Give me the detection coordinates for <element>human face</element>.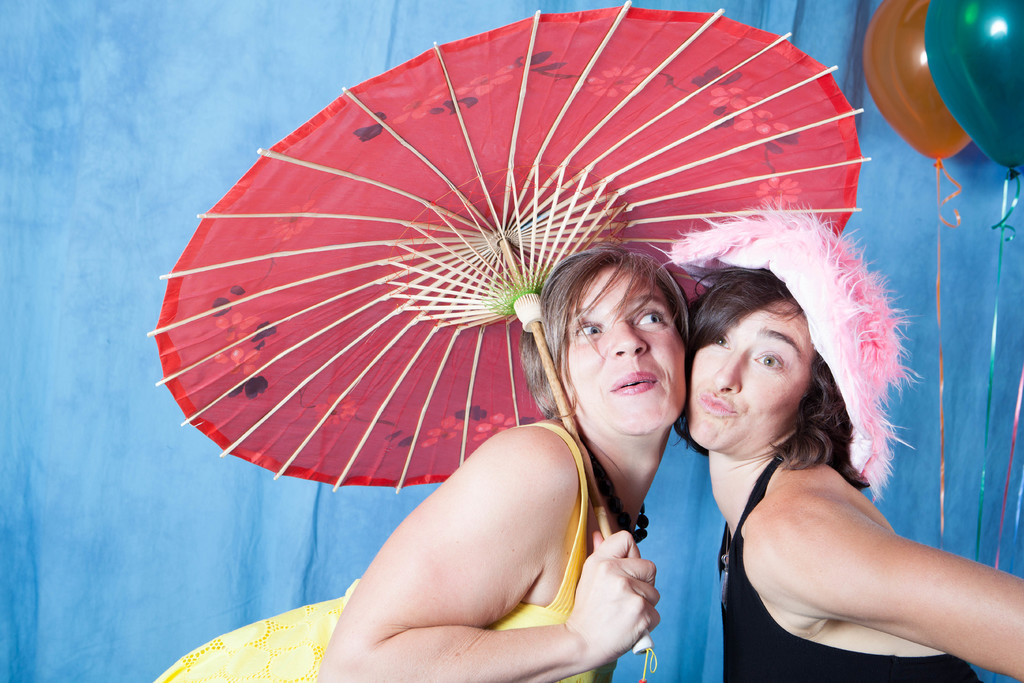
<region>559, 265, 686, 432</region>.
